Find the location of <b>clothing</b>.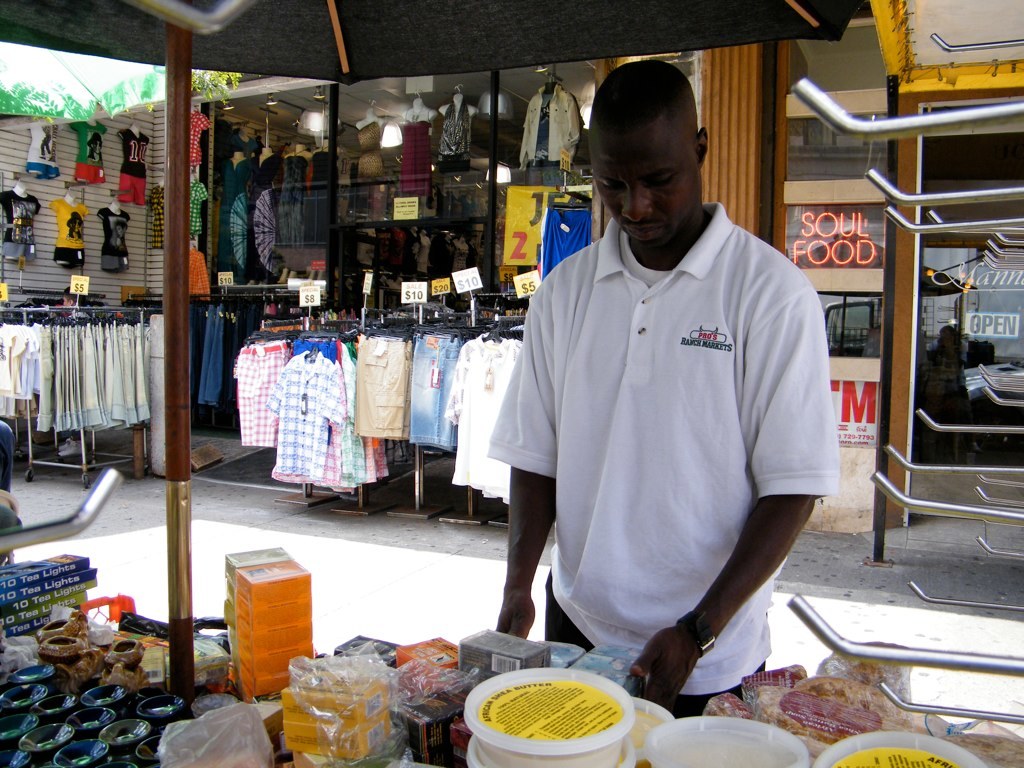
Location: [187, 244, 213, 307].
